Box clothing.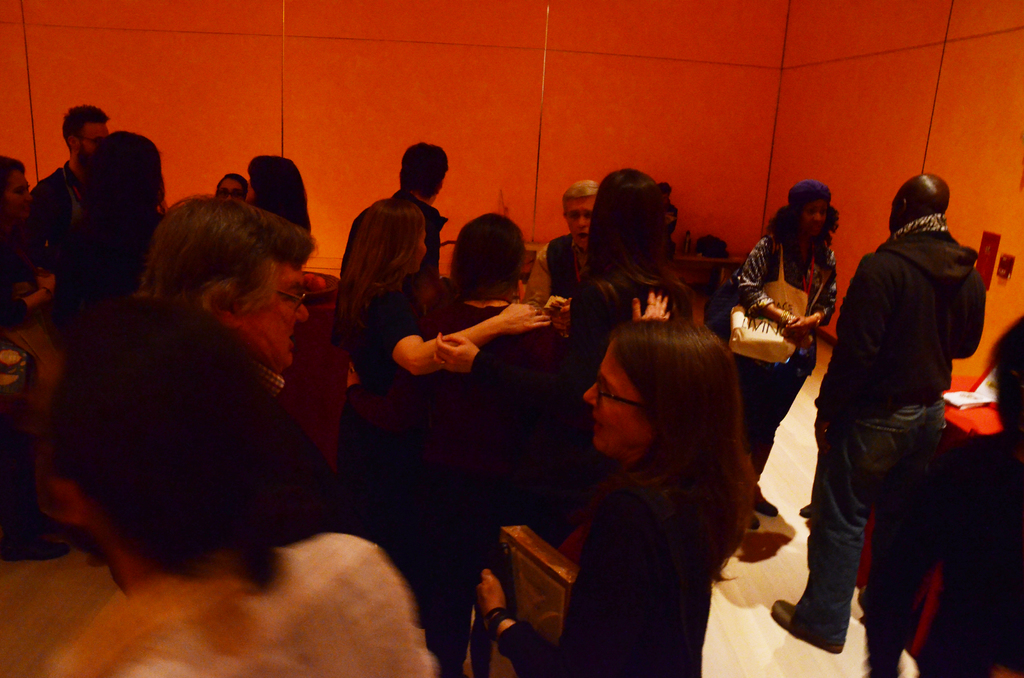
l=385, t=302, r=585, b=671.
